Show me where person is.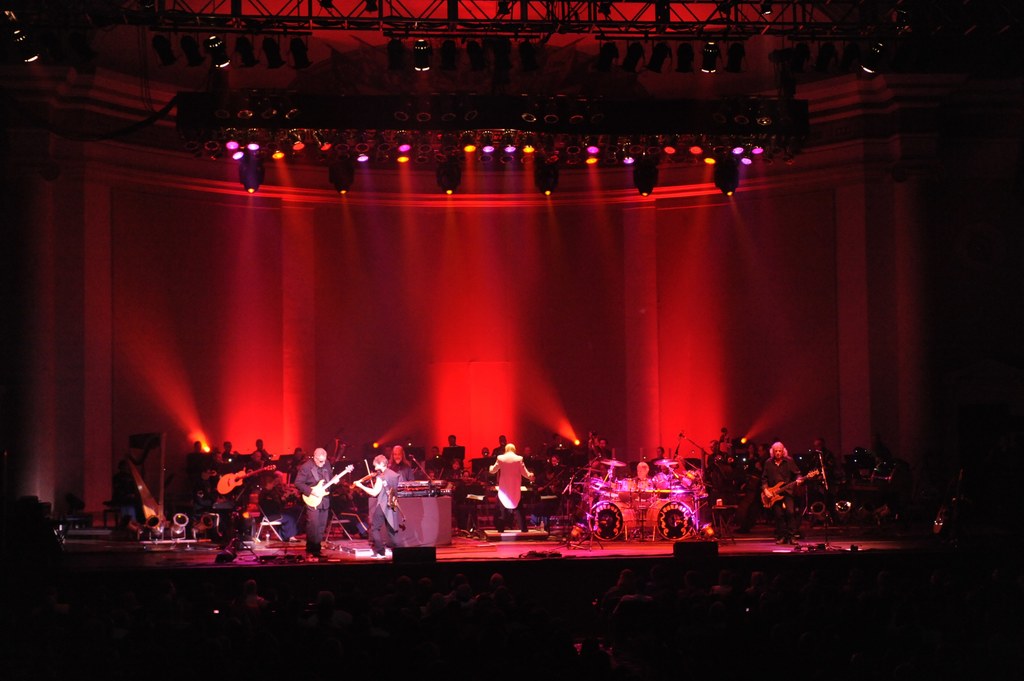
person is at bbox=[289, 445, 339, 569].
